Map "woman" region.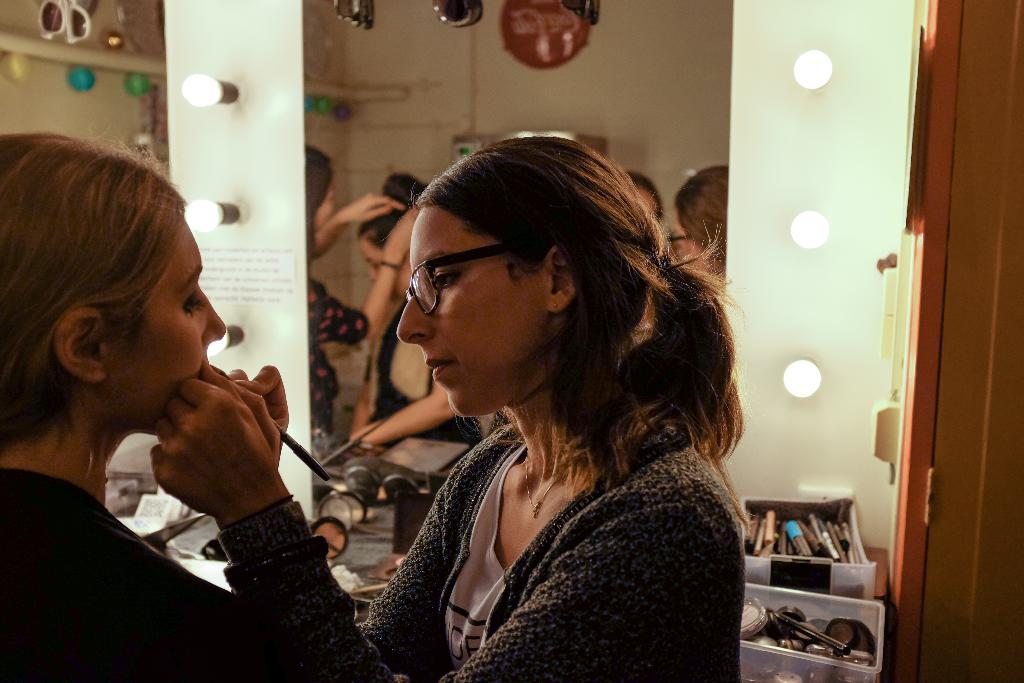
Mapped to box(147, 138, 746, 682).
